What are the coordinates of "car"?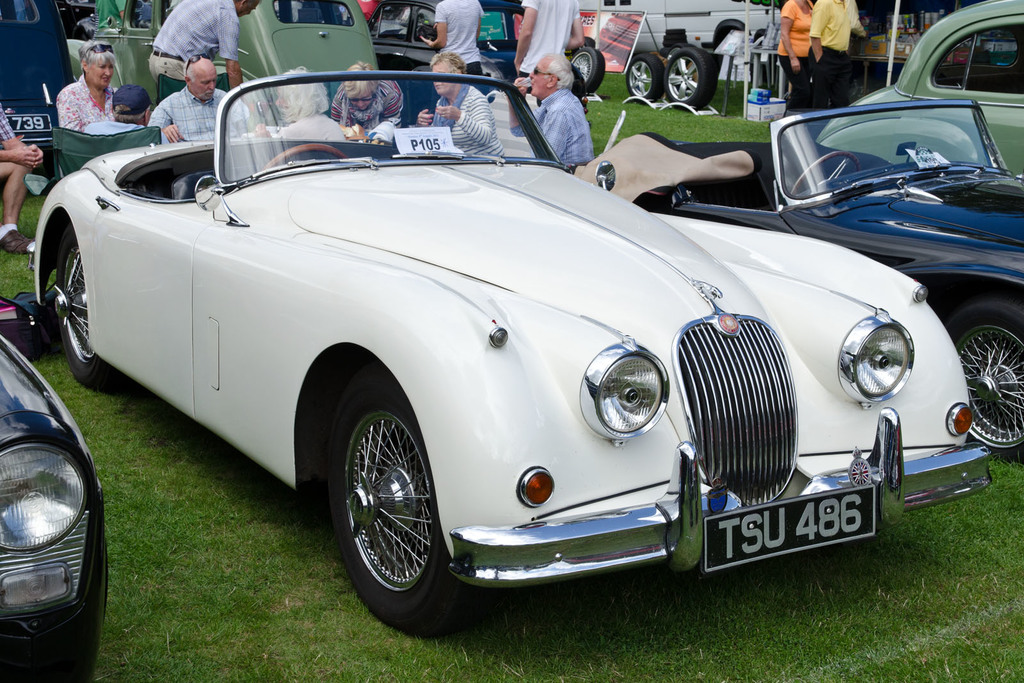
detection(34, 86, 964, 620).
